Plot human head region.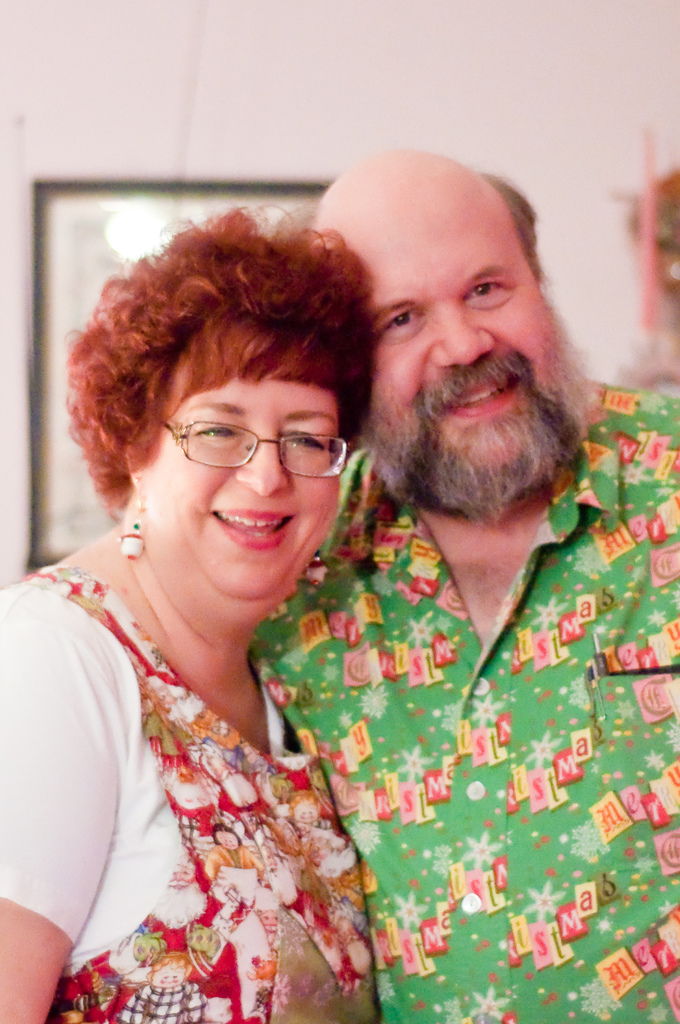
Plotted at 331:159:575:449.
